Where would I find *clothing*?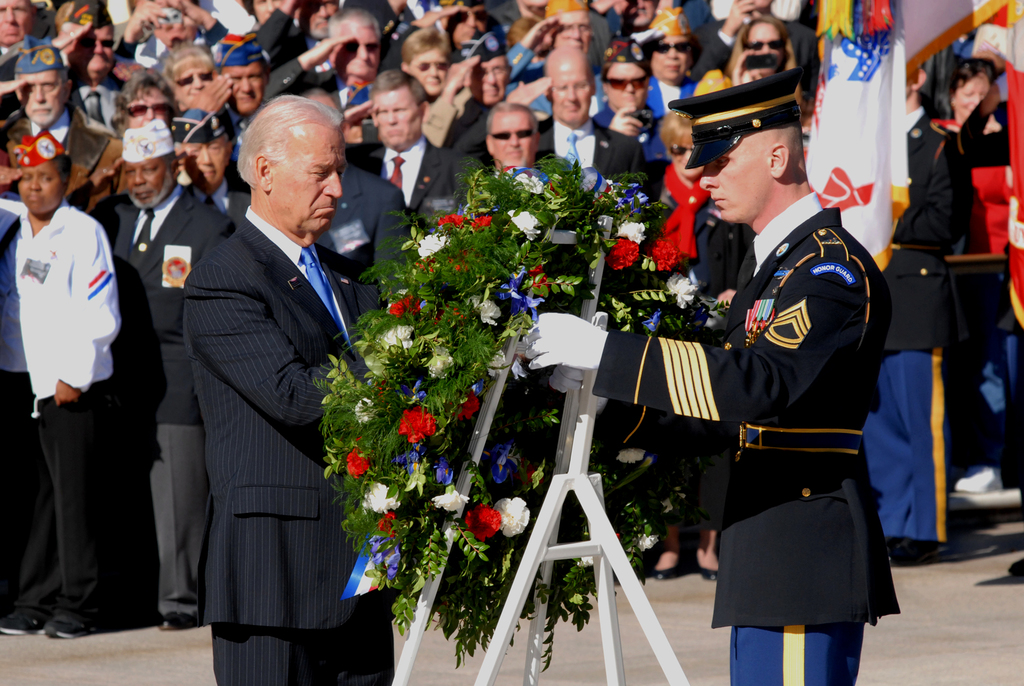
At bbox(0, 105, 122, 210).
